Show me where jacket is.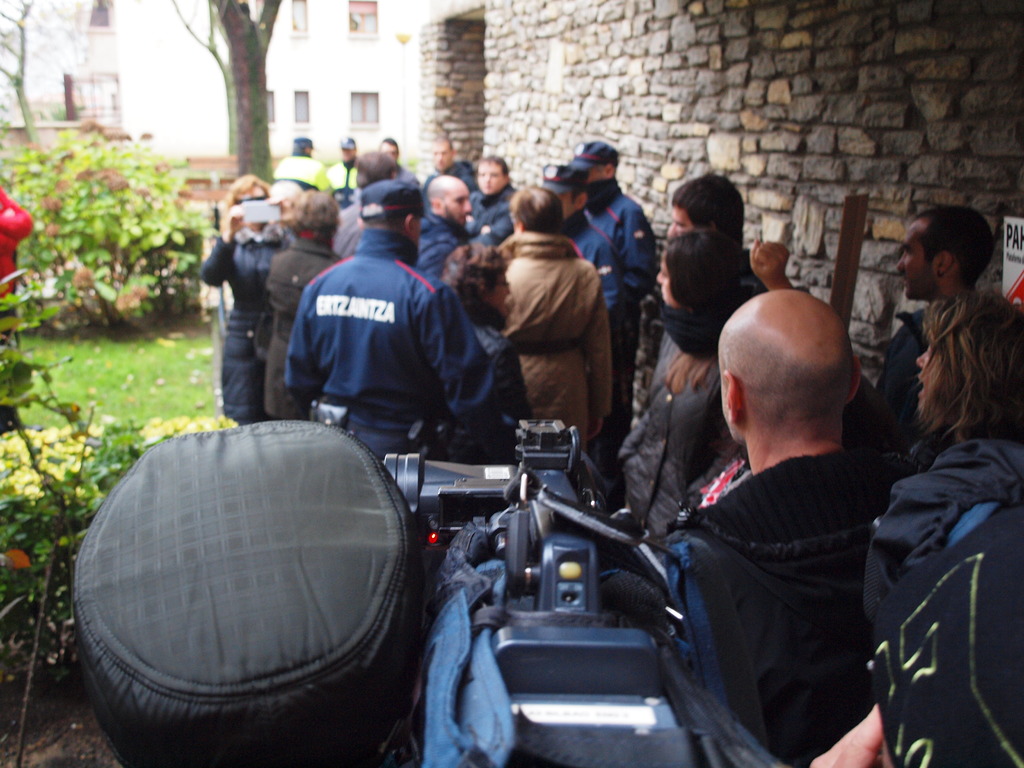
jacket is at <region>588, 178, 657, 307</region>.
